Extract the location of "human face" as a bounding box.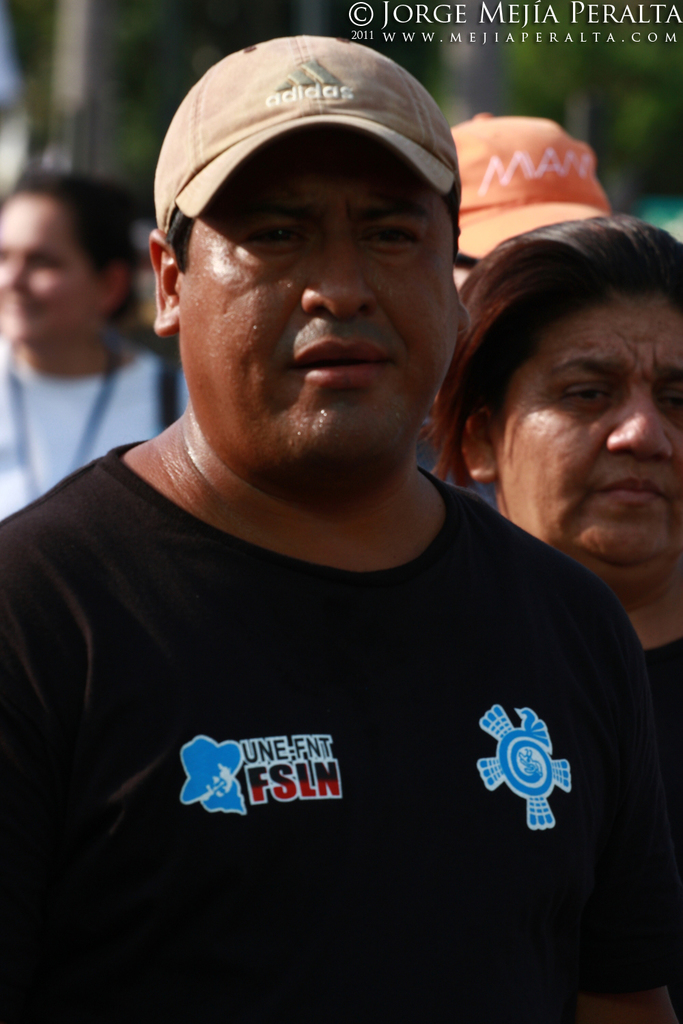
Rect(0, 190, 103, 344).
